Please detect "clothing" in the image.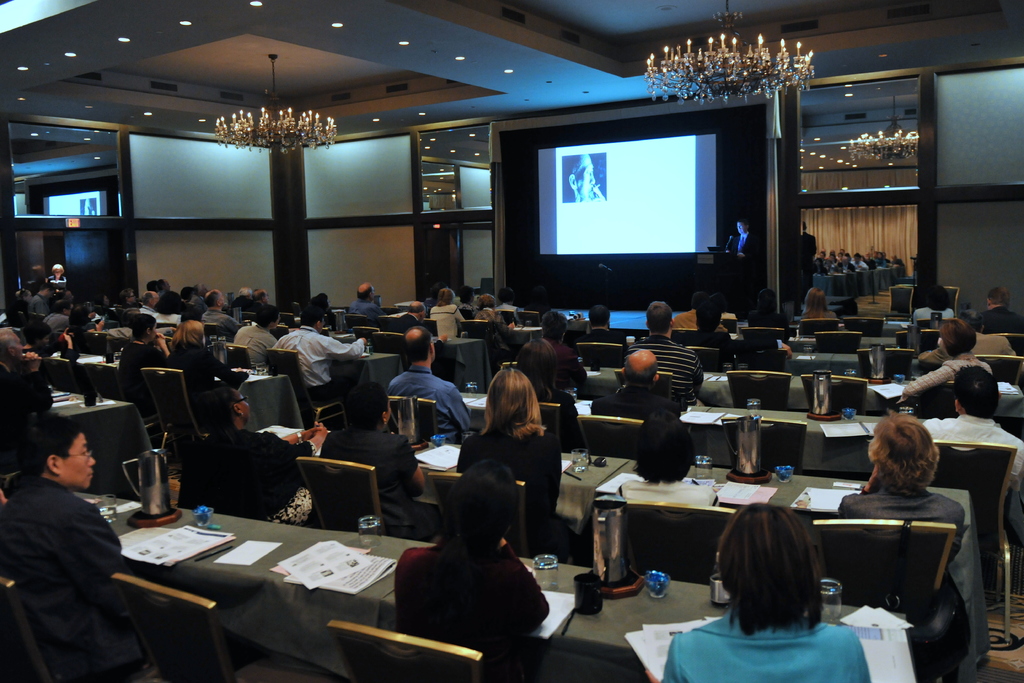
pyautogui.locateOnScreen(664, 308, 698, 332).
